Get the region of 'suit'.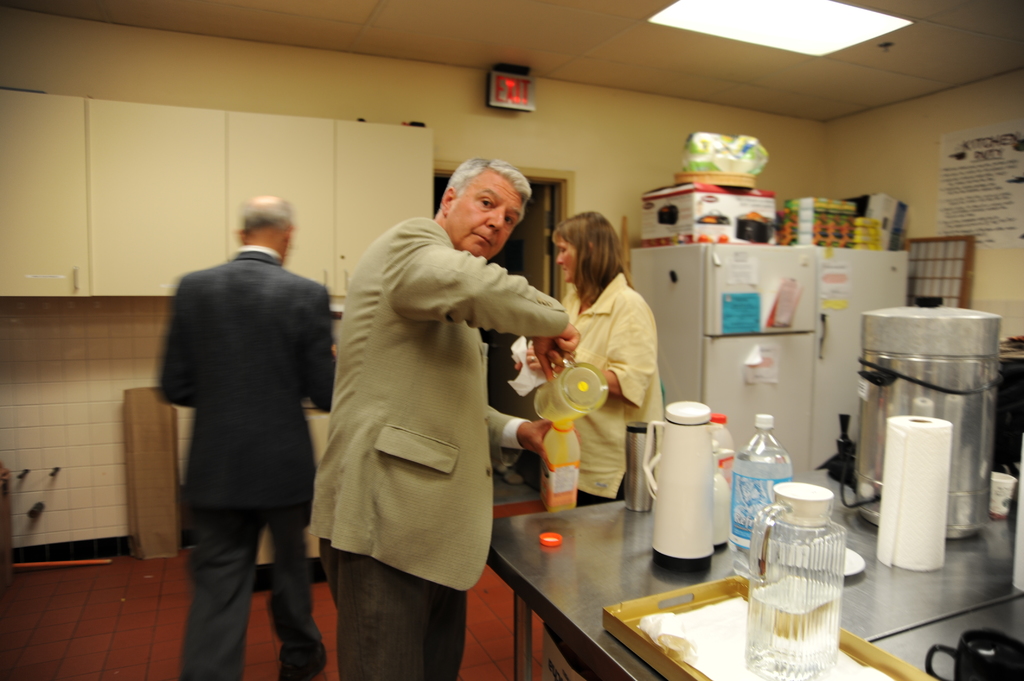
bbox(309, 215, 569, 680).
